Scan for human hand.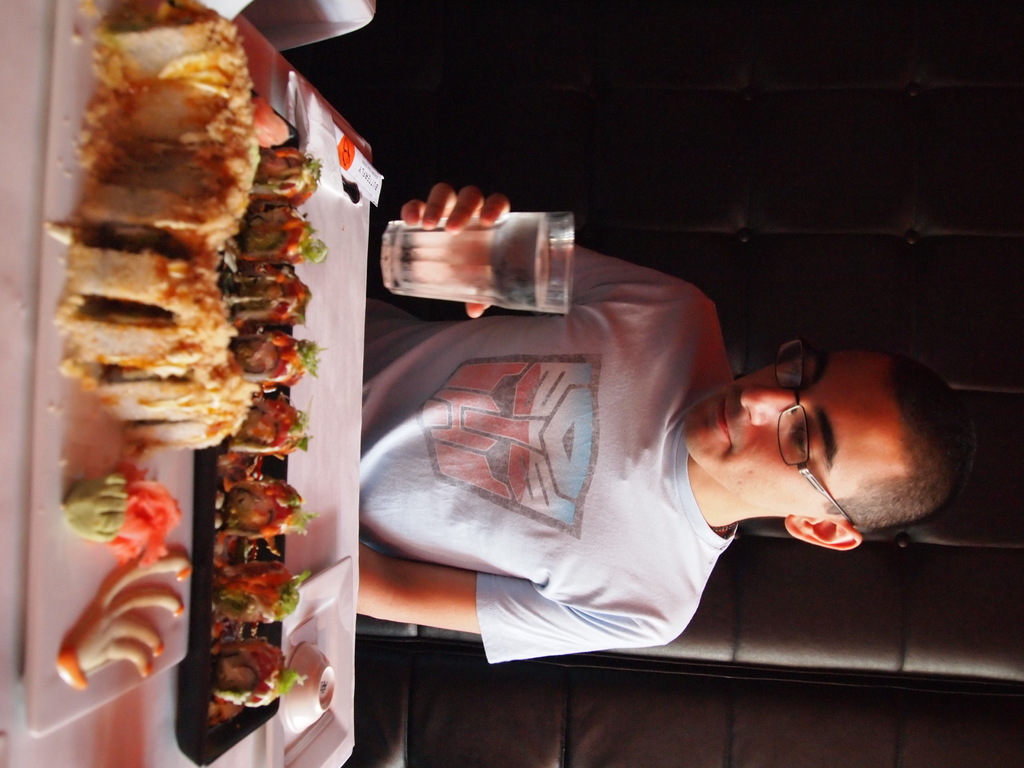
Scan result: x1=388 y1=200 x2=516 y2=306.
